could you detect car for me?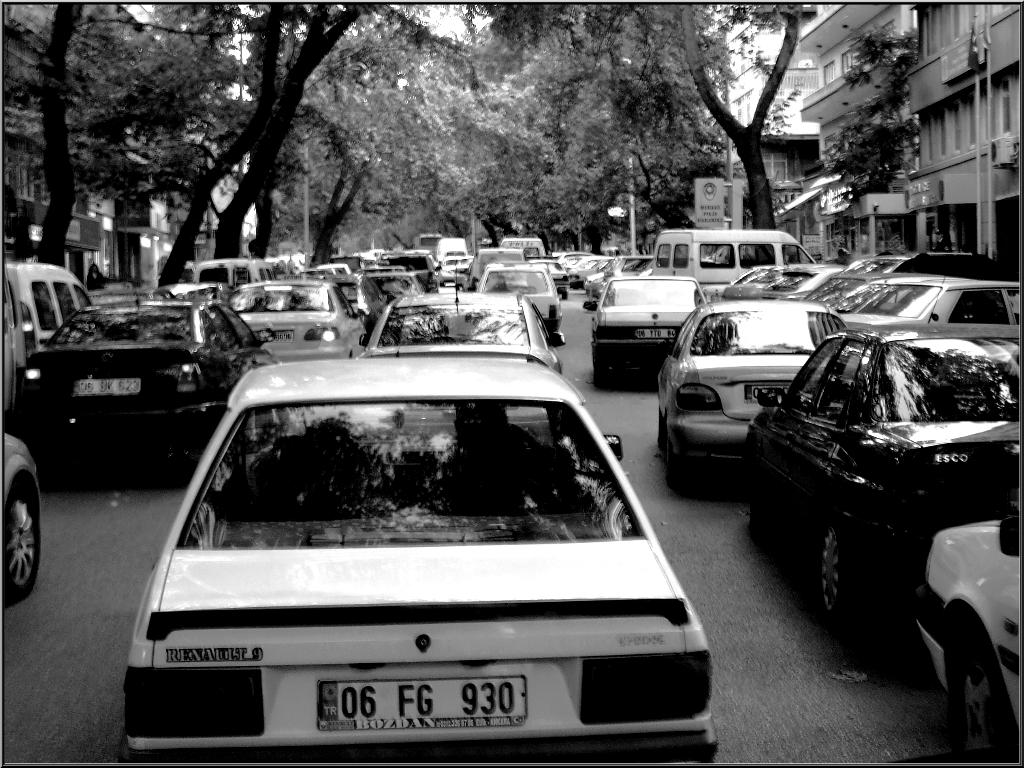
Detection result: <box>909,516,1018,760</box>.
